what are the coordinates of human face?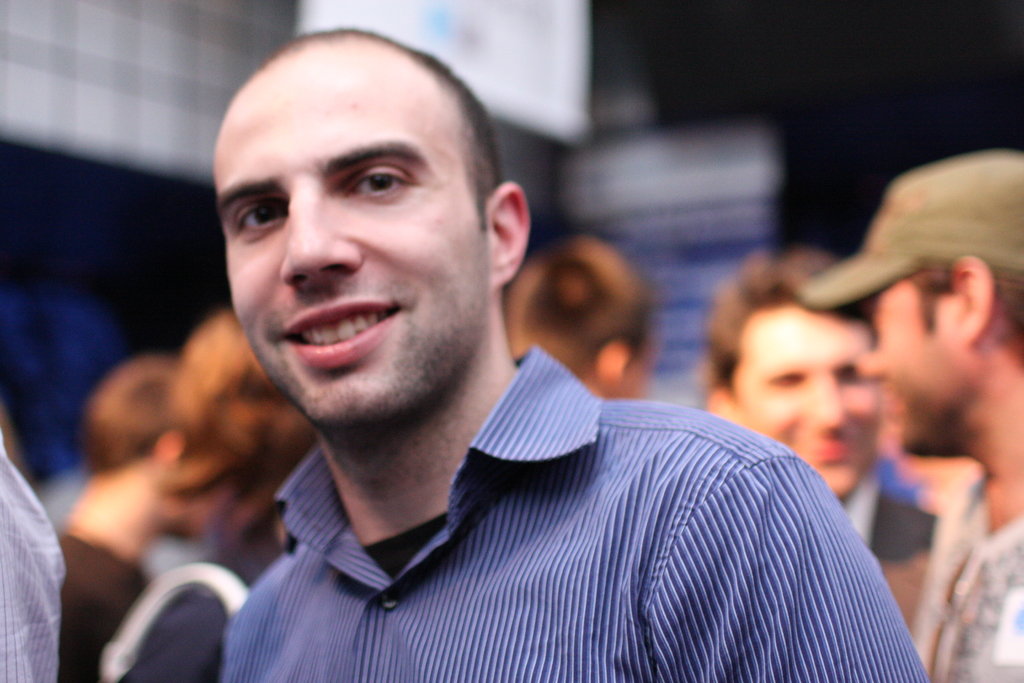
[x1=865, y1=283, x2=982, y2=453].
